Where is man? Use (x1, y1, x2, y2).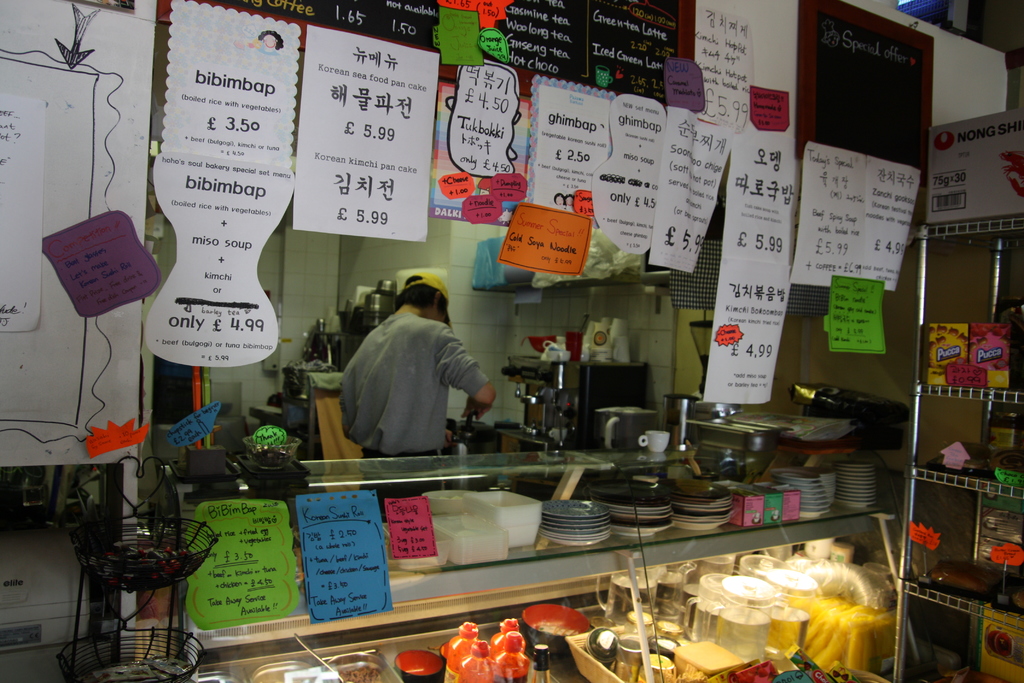
(332, 274, 496, 474).
